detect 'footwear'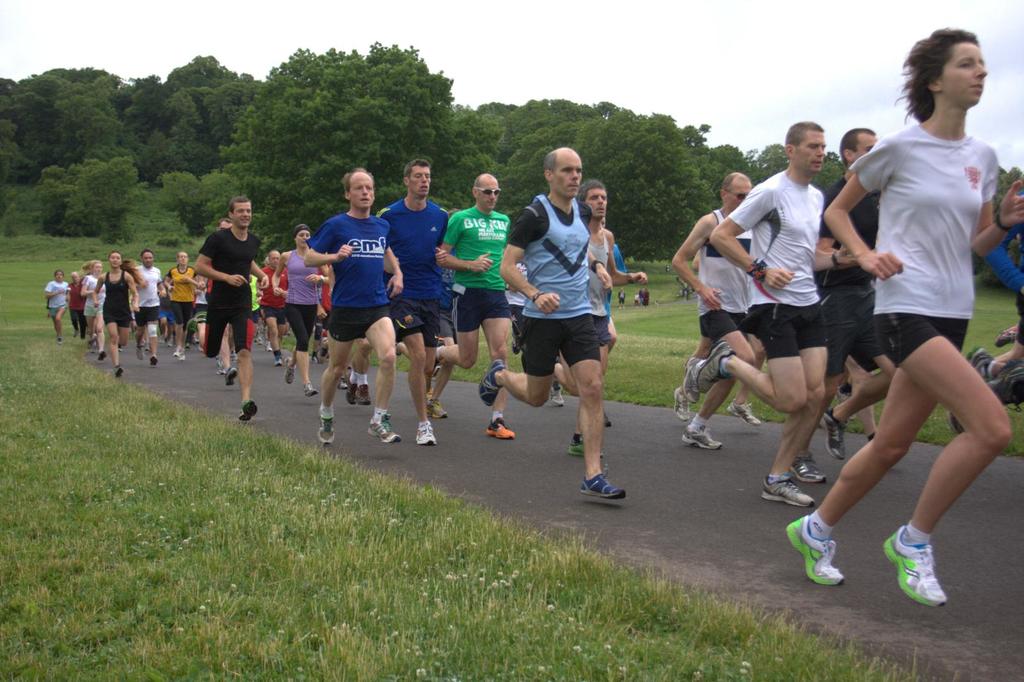
347,378,356,407
